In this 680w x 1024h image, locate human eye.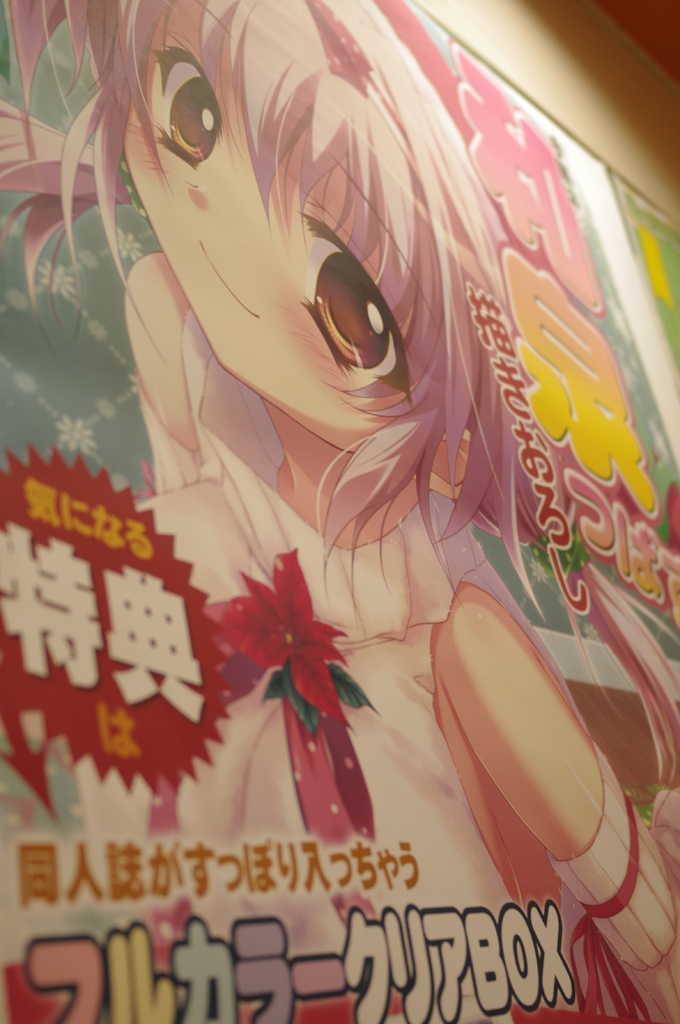
Bounding box: (154, 39, 229, 161).
